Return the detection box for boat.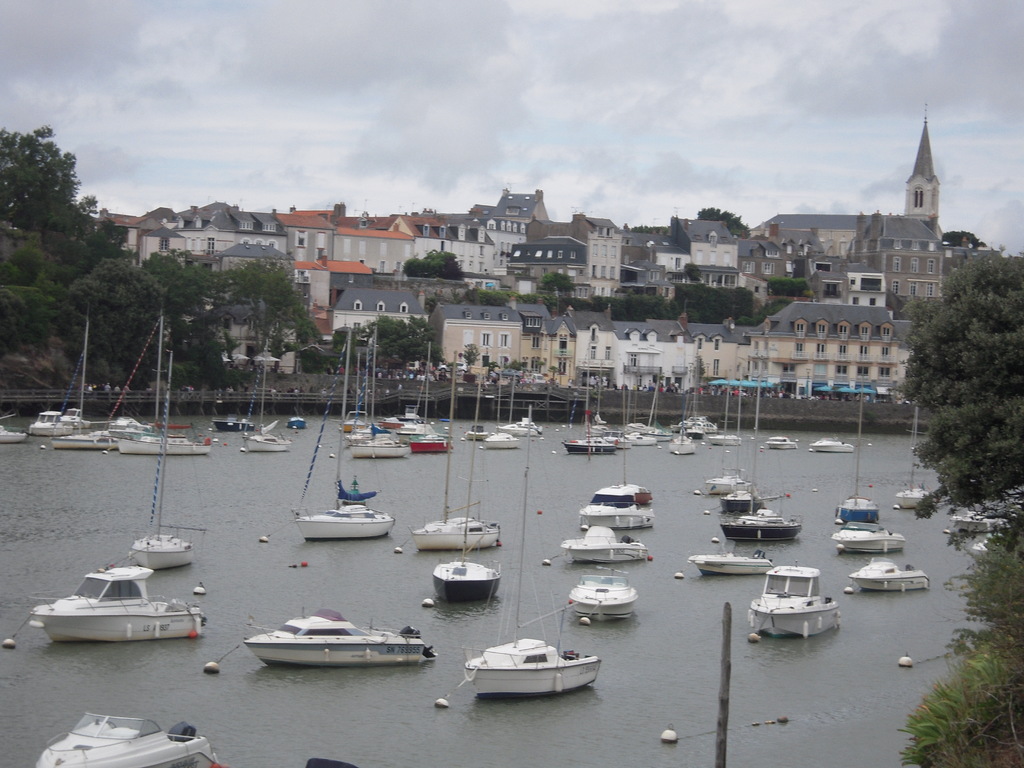
l=113, t=307, r=211, b=456.
